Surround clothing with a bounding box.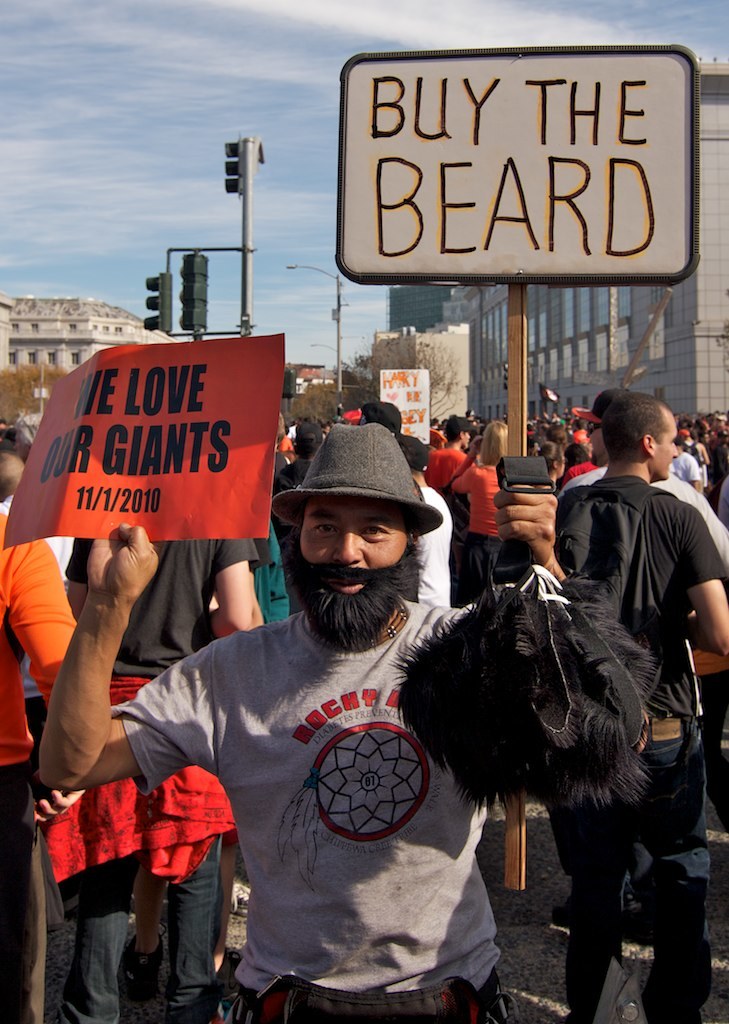
pyautogui.locateOnScreen(426, 441, 459, 493).
